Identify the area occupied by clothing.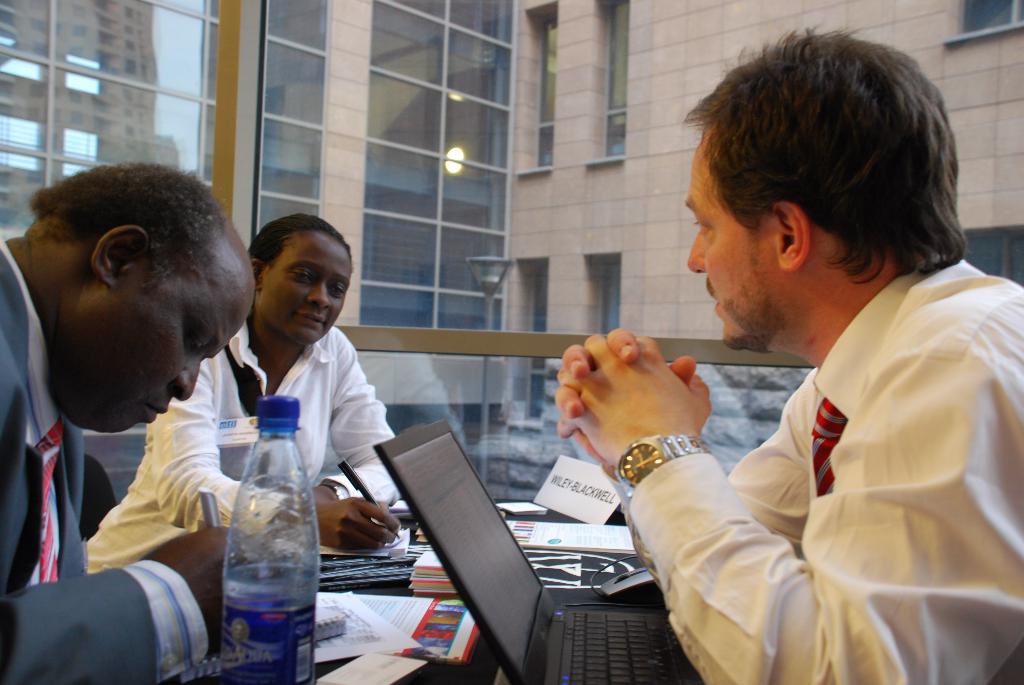
Area: [87, 320, 402, 572].
